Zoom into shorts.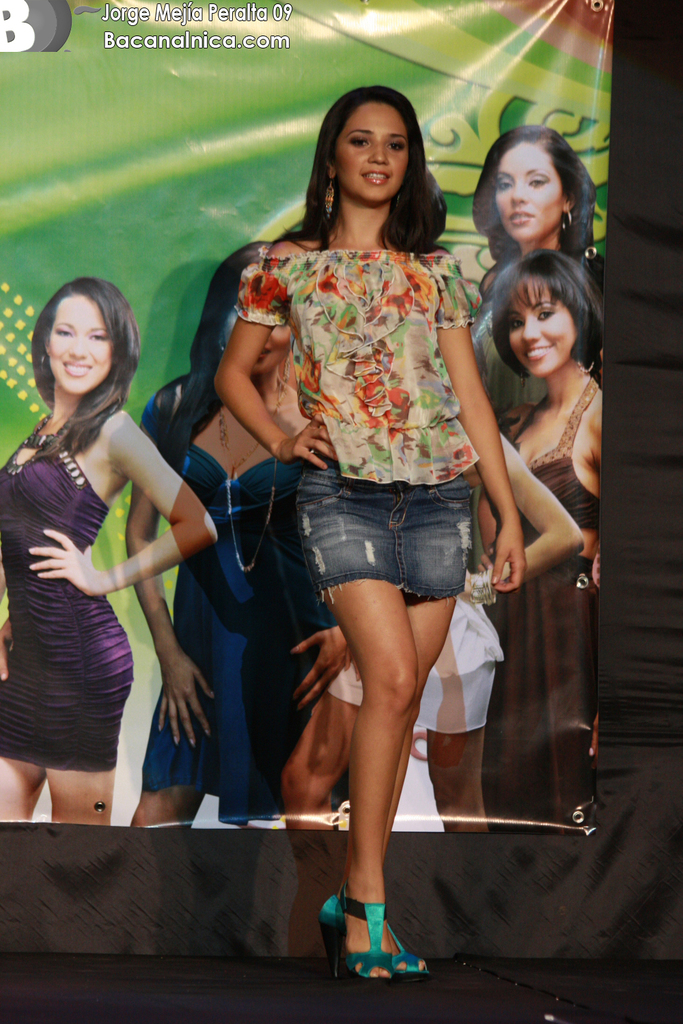
Zoom target: 285, 483, 500, 612.
